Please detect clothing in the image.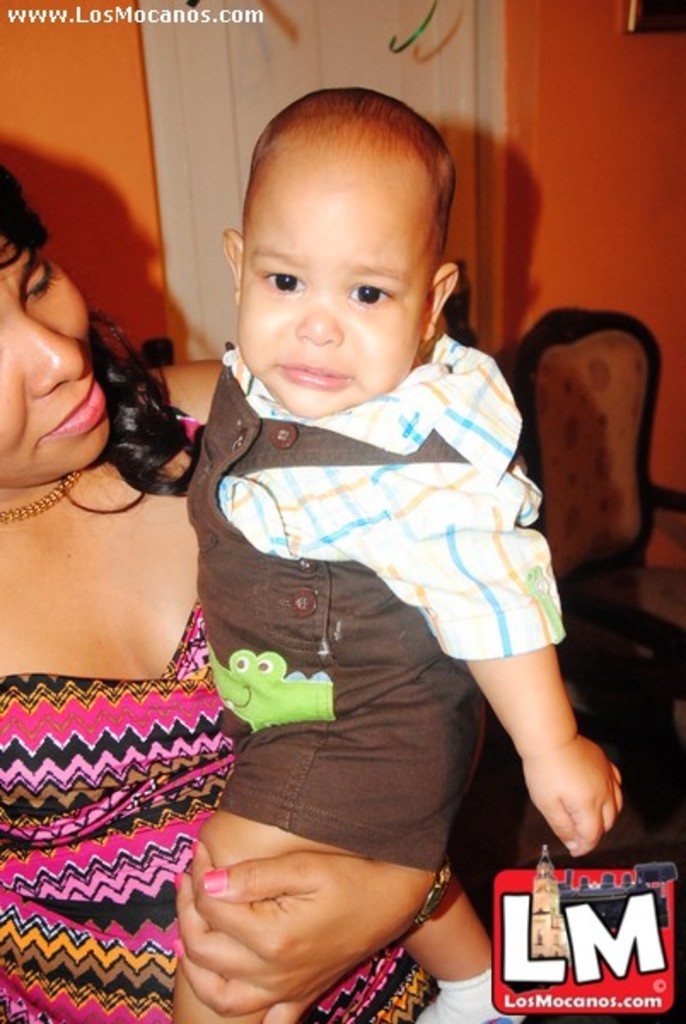
[131, 276, 567, 945].
